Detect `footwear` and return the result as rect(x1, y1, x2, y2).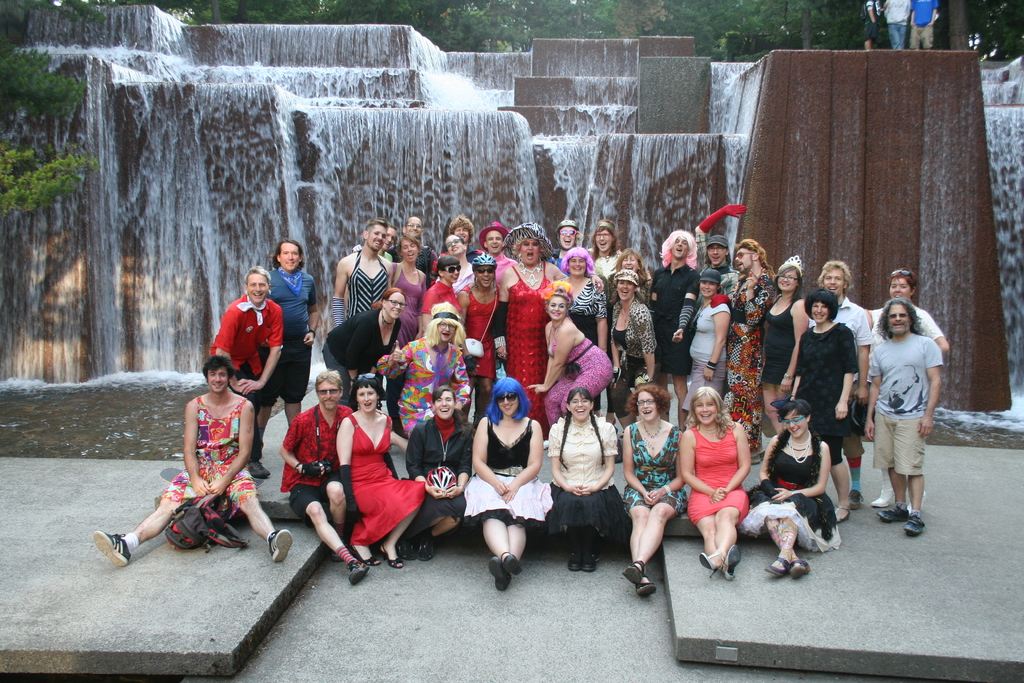
rect(490, 554, 511, 594).
